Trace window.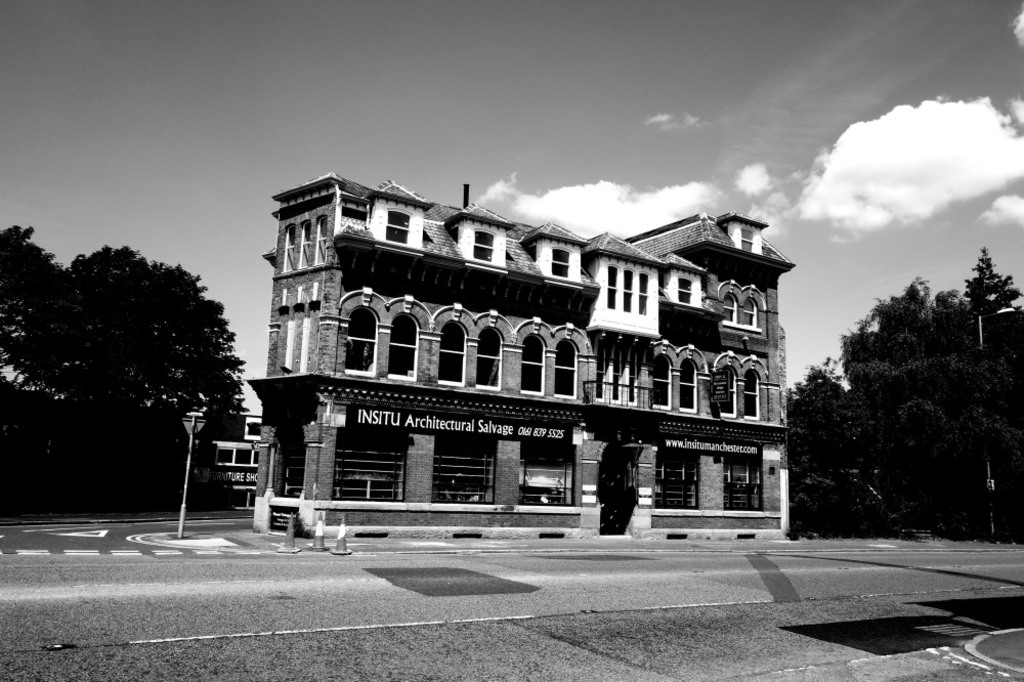
Traced to (519, 441, 574, 508).
